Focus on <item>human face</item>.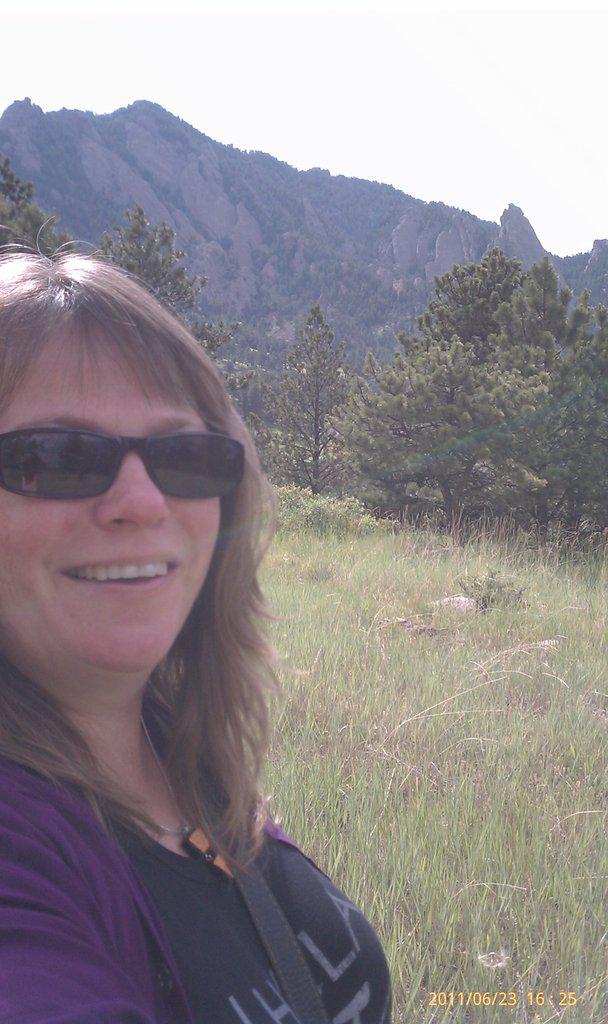
Focused at l=0, t=328, r=221, b=670.
